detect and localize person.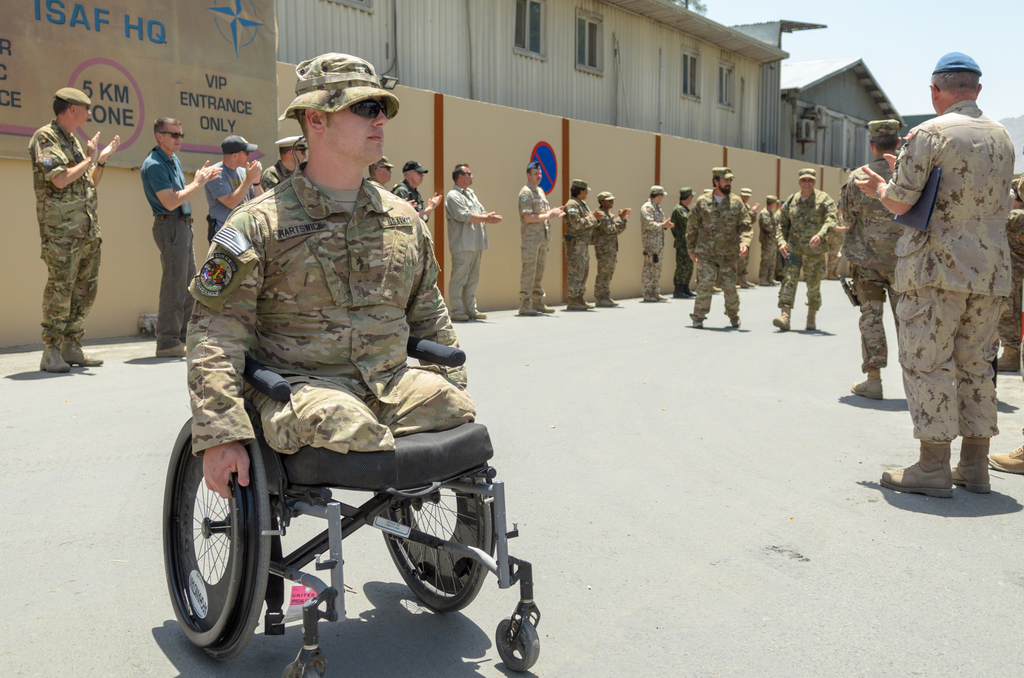
Localized at left=187, top=47, right=482, bottom=499.
